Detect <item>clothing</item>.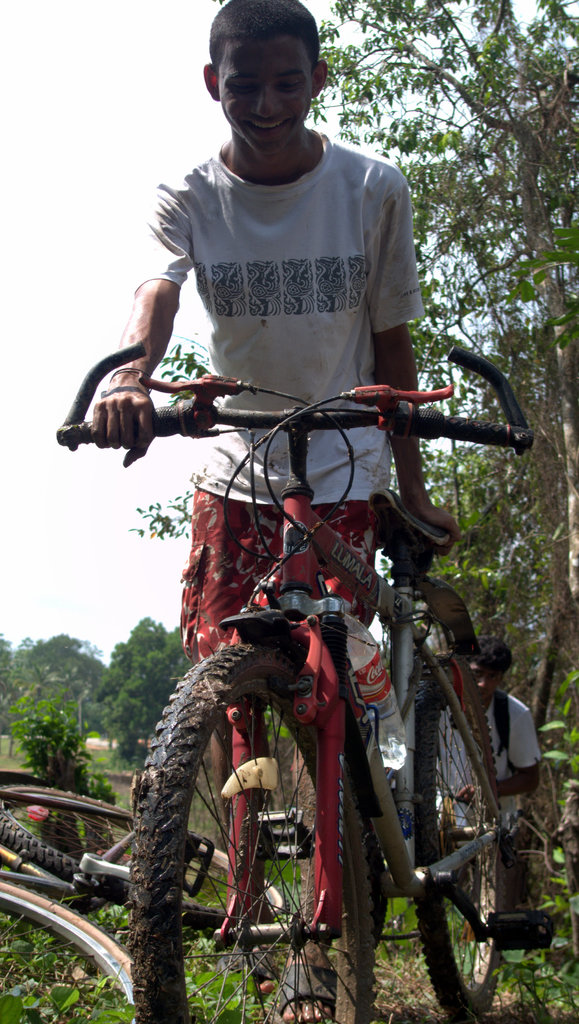
Detected at <box>190,490,368,867</box>.
